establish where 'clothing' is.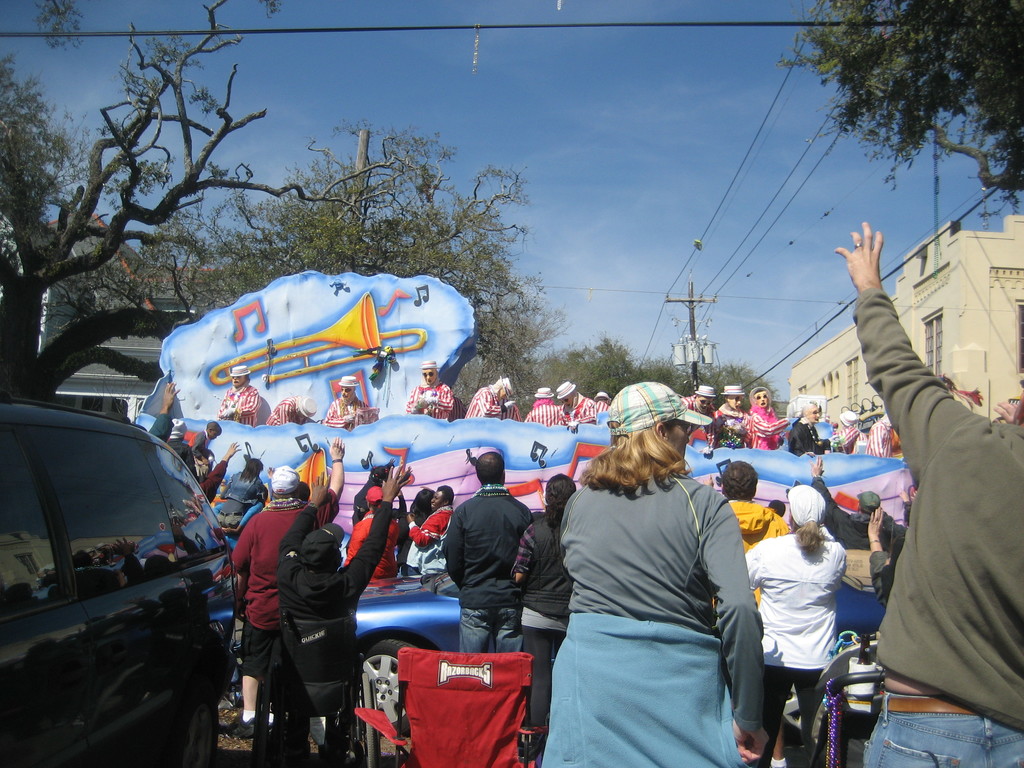
Established at region(276, 502, 386, 753).
